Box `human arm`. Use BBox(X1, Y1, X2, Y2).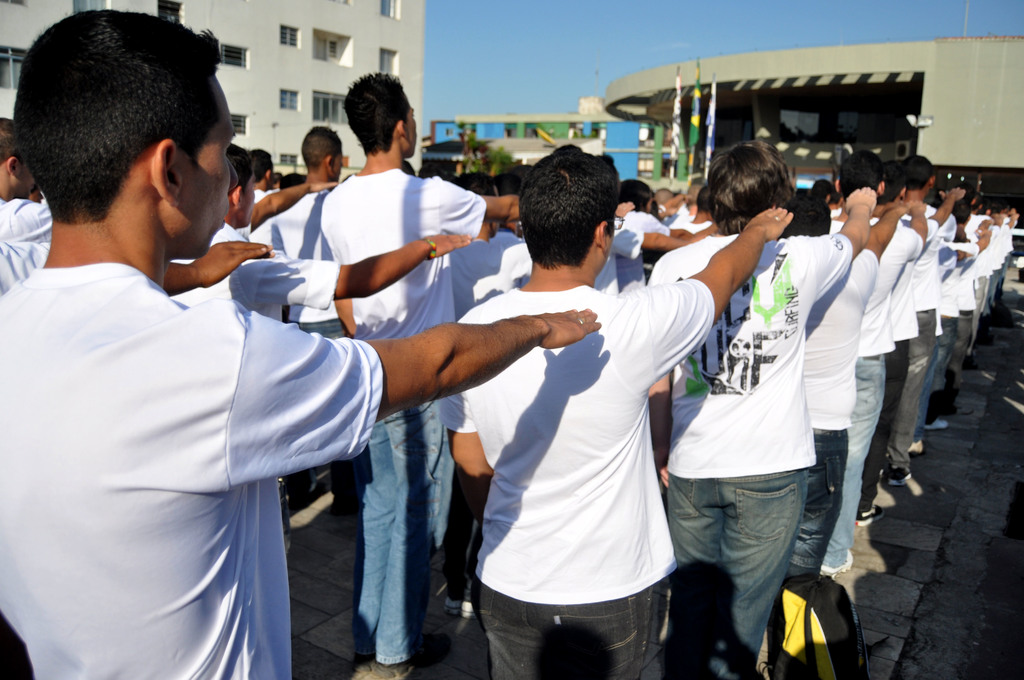
BBox(684, 216, 772, 305).
